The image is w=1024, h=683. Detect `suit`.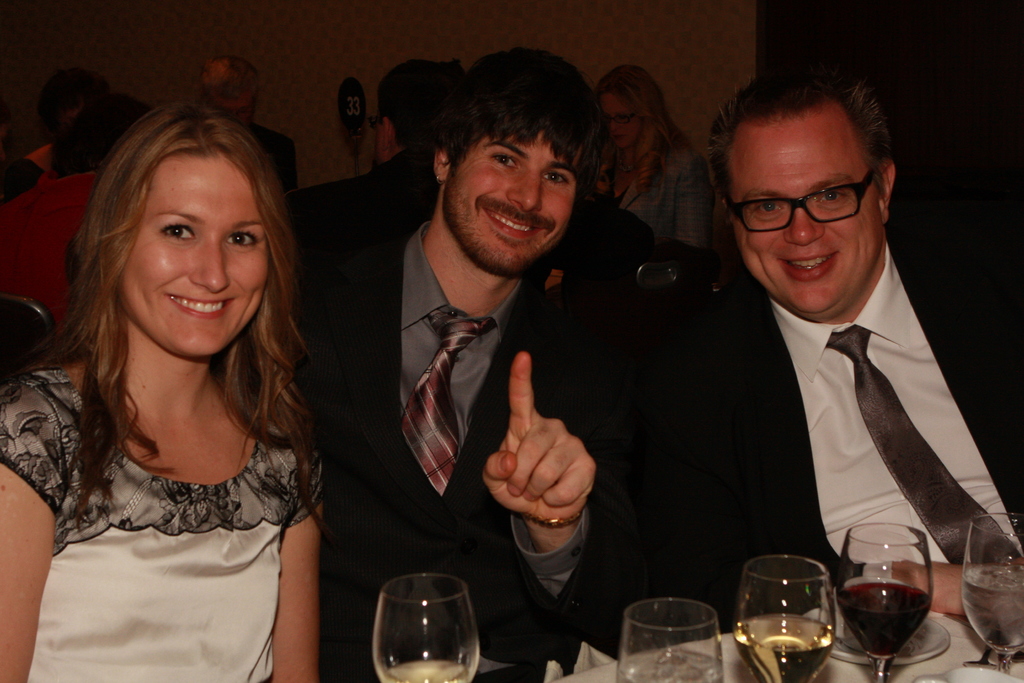
Detection: bbox=[289, 147, 439, 228].
